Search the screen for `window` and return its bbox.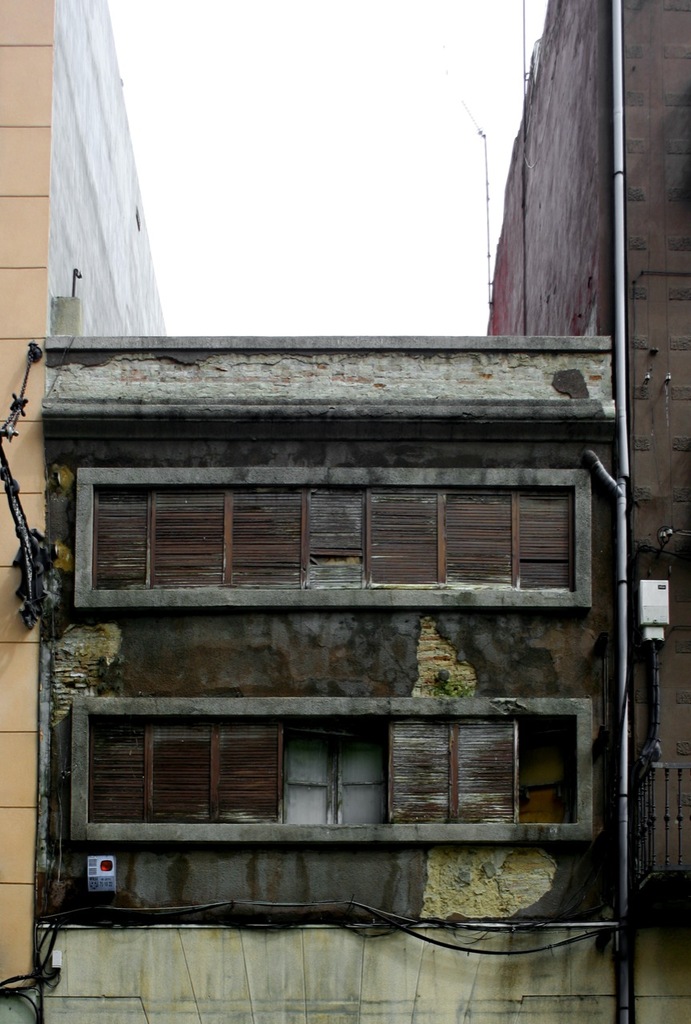
Found: <bbox>72, 464, 593, 609</bbox>.
